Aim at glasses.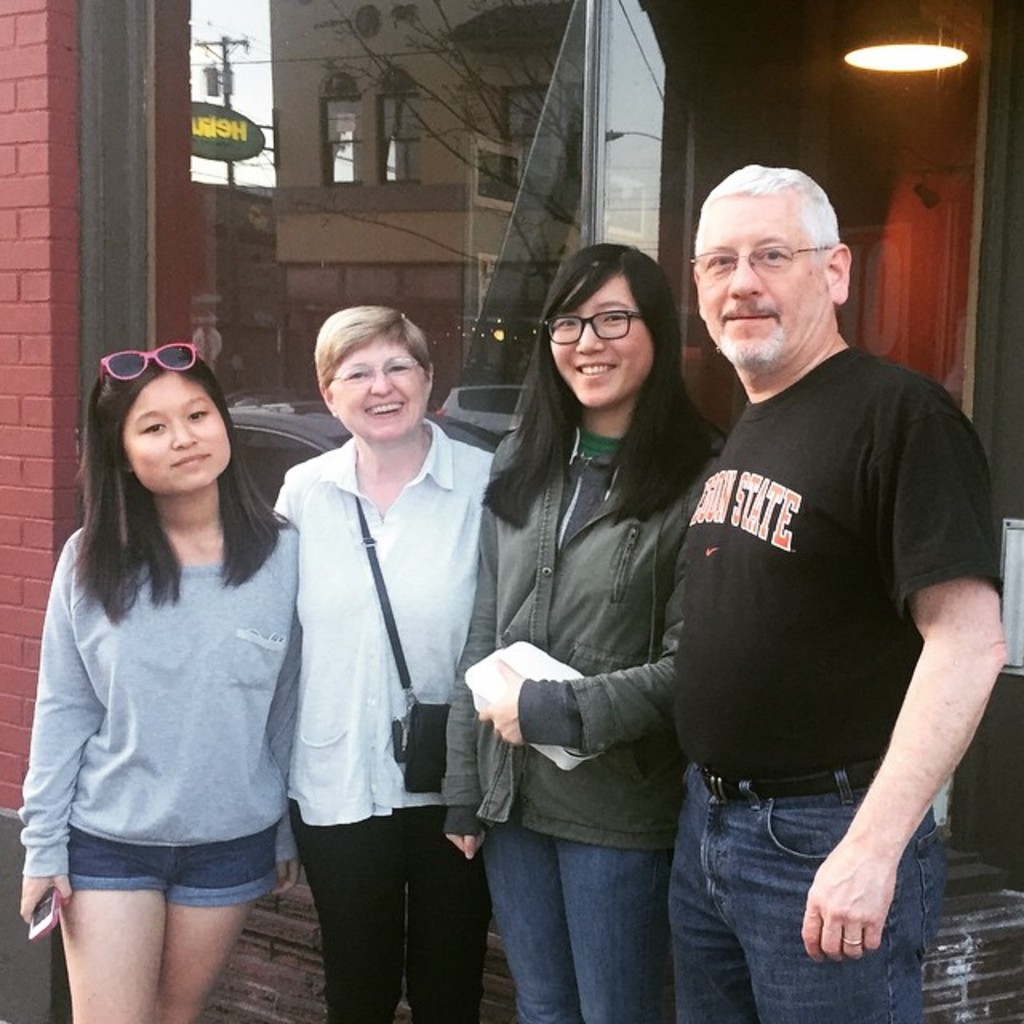
Aimed at detection(539, 307, 648, 347).
